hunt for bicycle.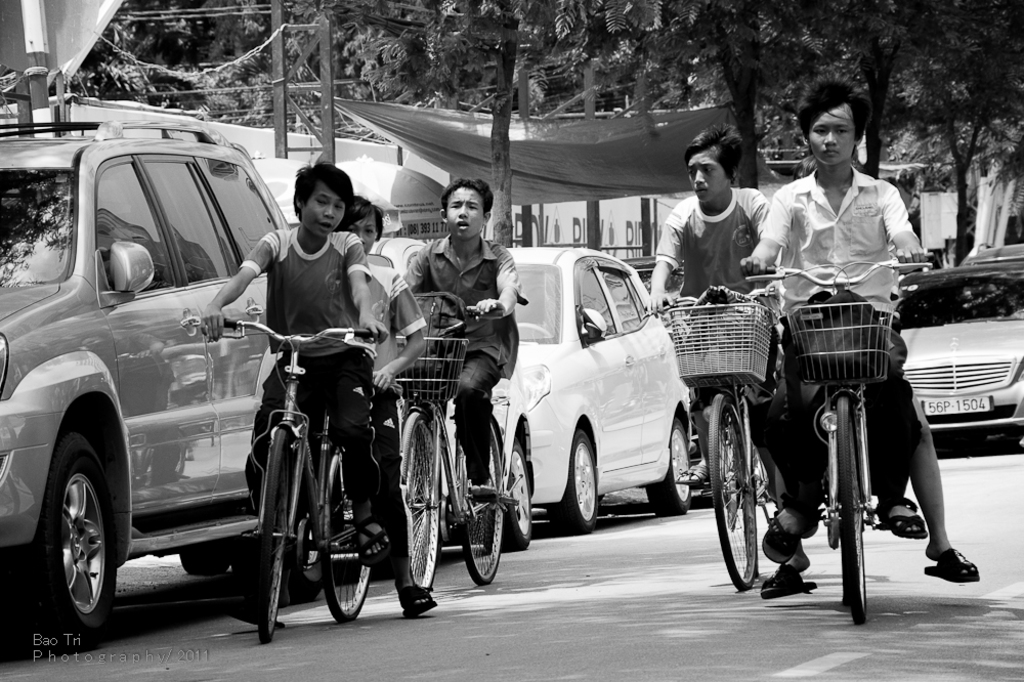
Hunted down at detection(642, 284, 781, 591).
